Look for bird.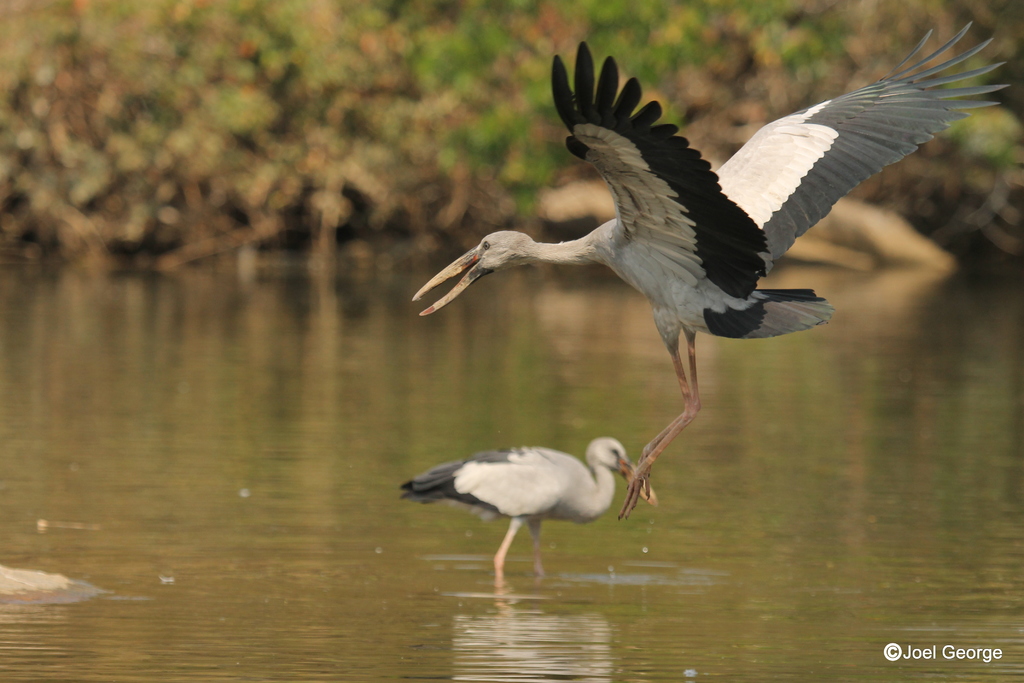
Found: box=[396, 431, 661, 589].
